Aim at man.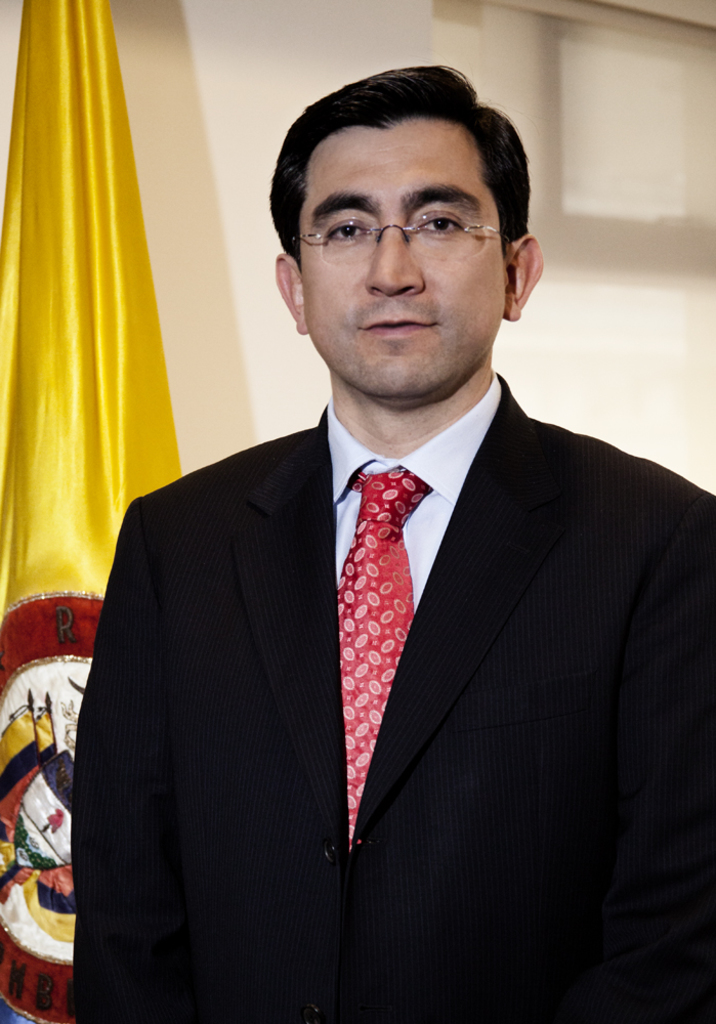
Aimed at BBox(53, 104, 681, 1013).
